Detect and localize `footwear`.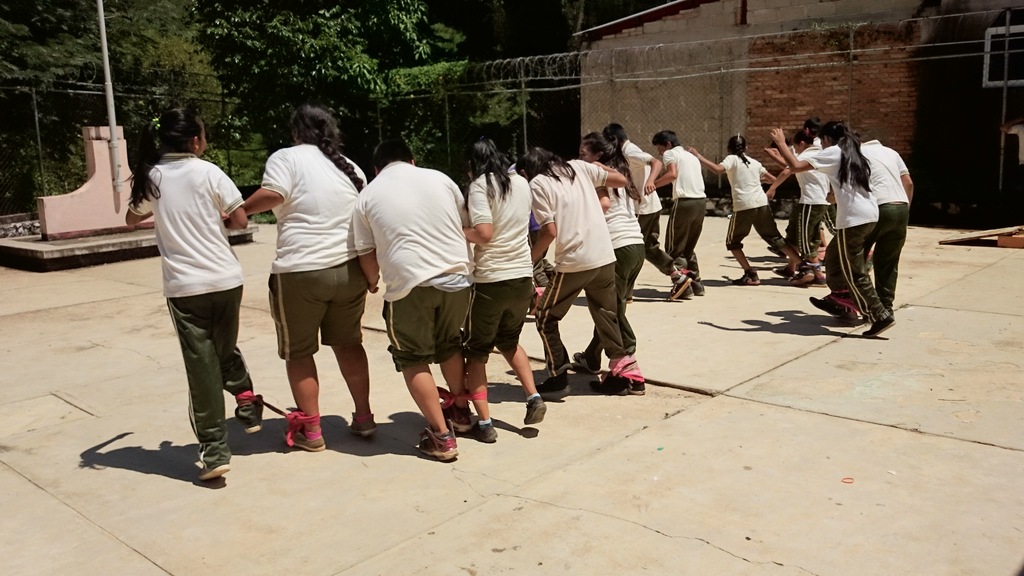
Localized at [x1=692, y1=278, x2=710, y2=292].
